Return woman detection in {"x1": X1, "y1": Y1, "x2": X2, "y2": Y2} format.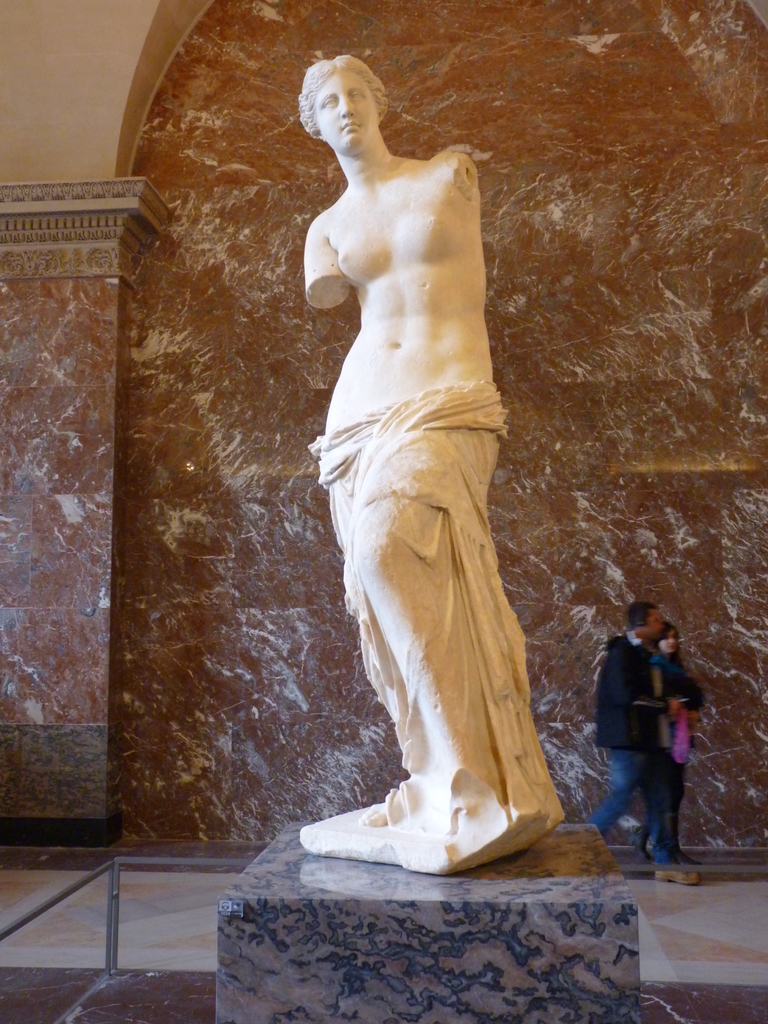
{"x1": 276, "y1": 76, "x2": 587, "y2": 869}.
